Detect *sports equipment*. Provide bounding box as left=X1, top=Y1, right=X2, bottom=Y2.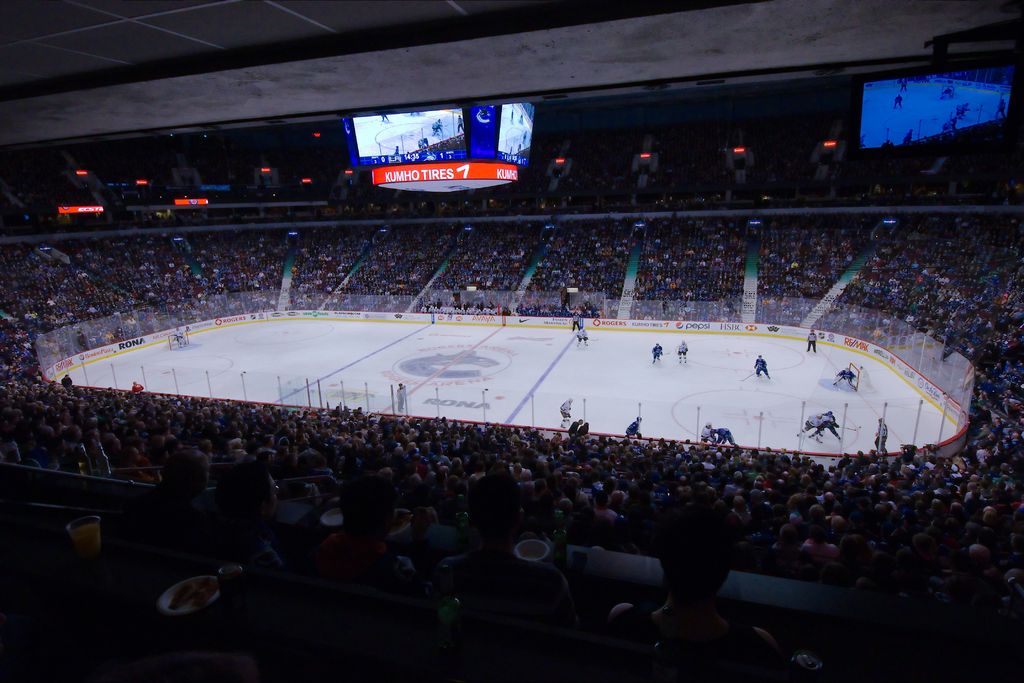
left=678, top=336, right=689, bottom=346.
